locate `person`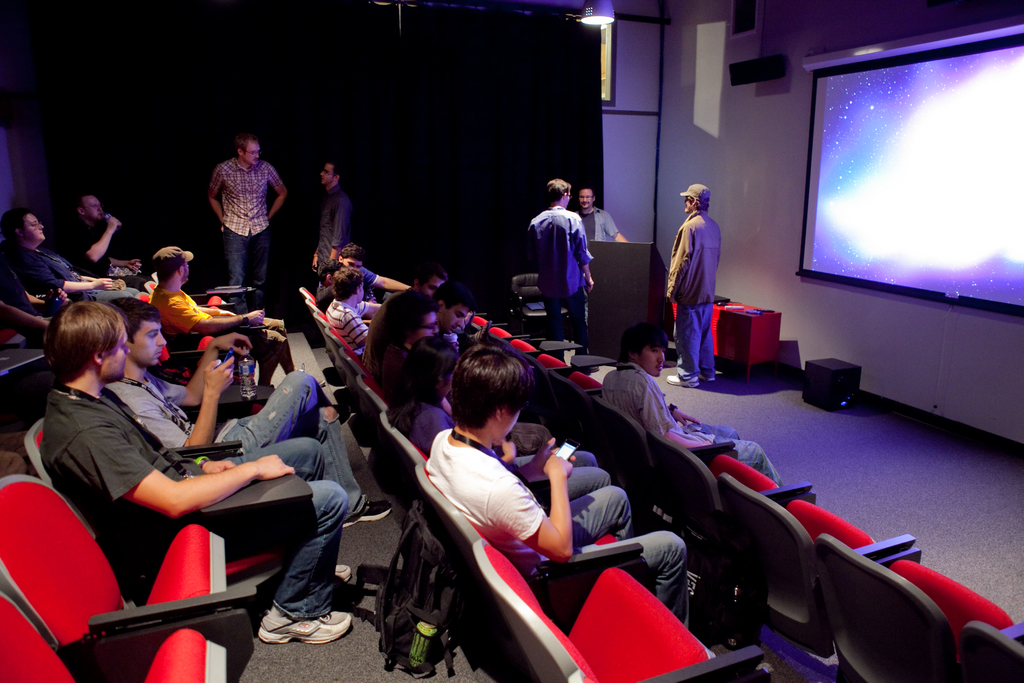
detection(1, 209, 131, 308)
